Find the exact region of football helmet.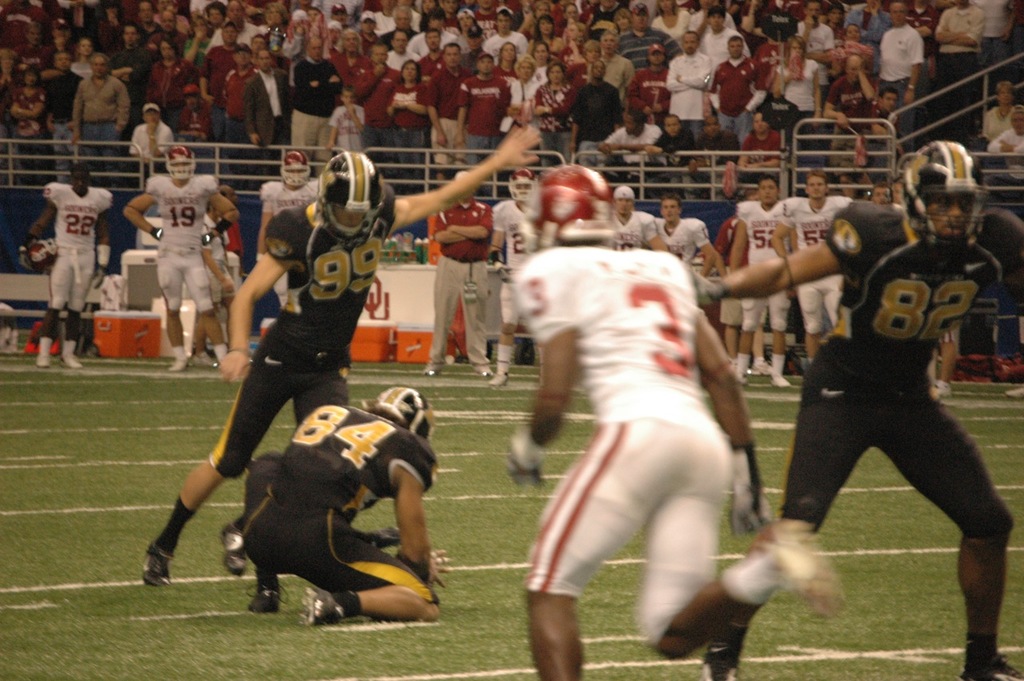
Exact region: bbox(18, 237, 58, 277).
